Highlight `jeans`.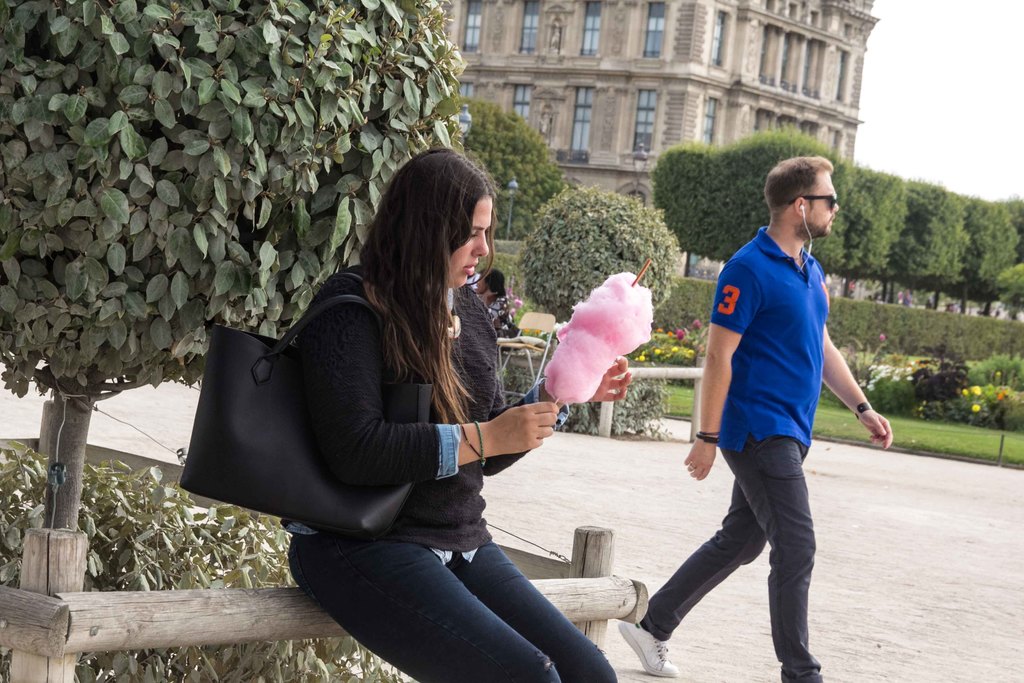
Highlighted region: bbox=[285, 537, 616, 682].
